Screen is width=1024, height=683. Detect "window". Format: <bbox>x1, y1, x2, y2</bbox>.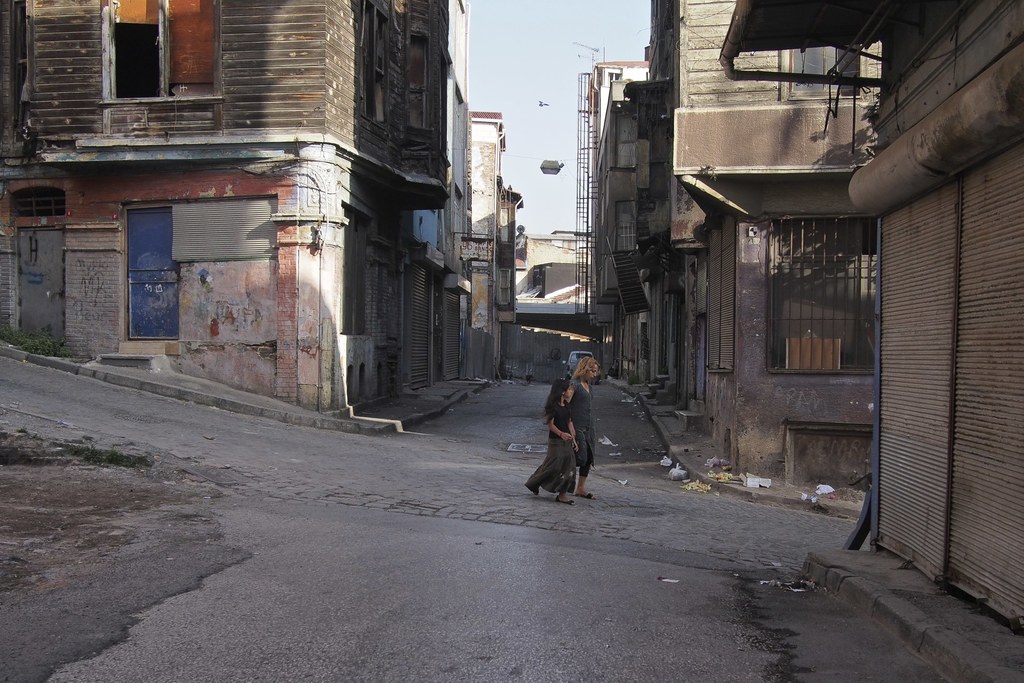
<bbox>95, 0, 225, 106</bbox>.
